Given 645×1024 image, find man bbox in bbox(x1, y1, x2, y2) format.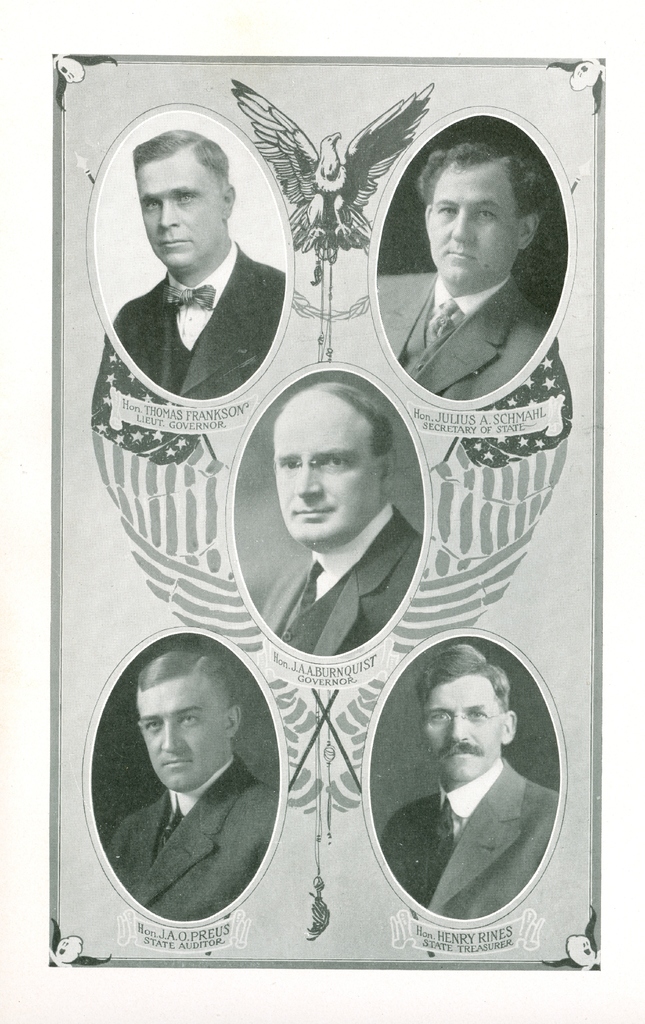
bbox(371, 134, 556, 403).
